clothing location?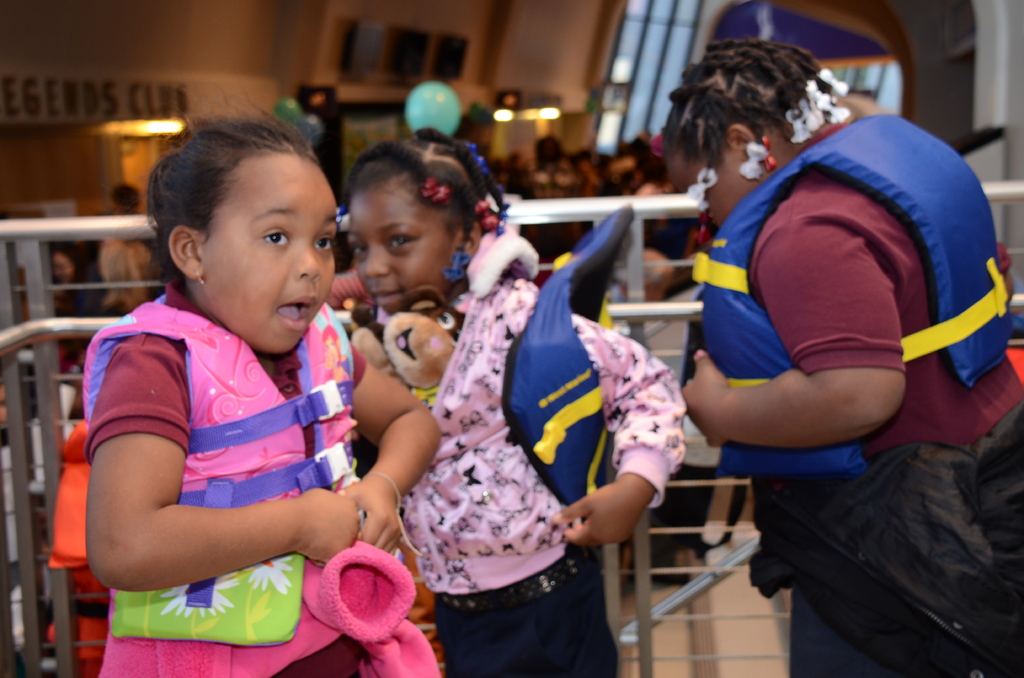
{"x1": 398, "y1": 275, "x2": 688, "y2": 677}
